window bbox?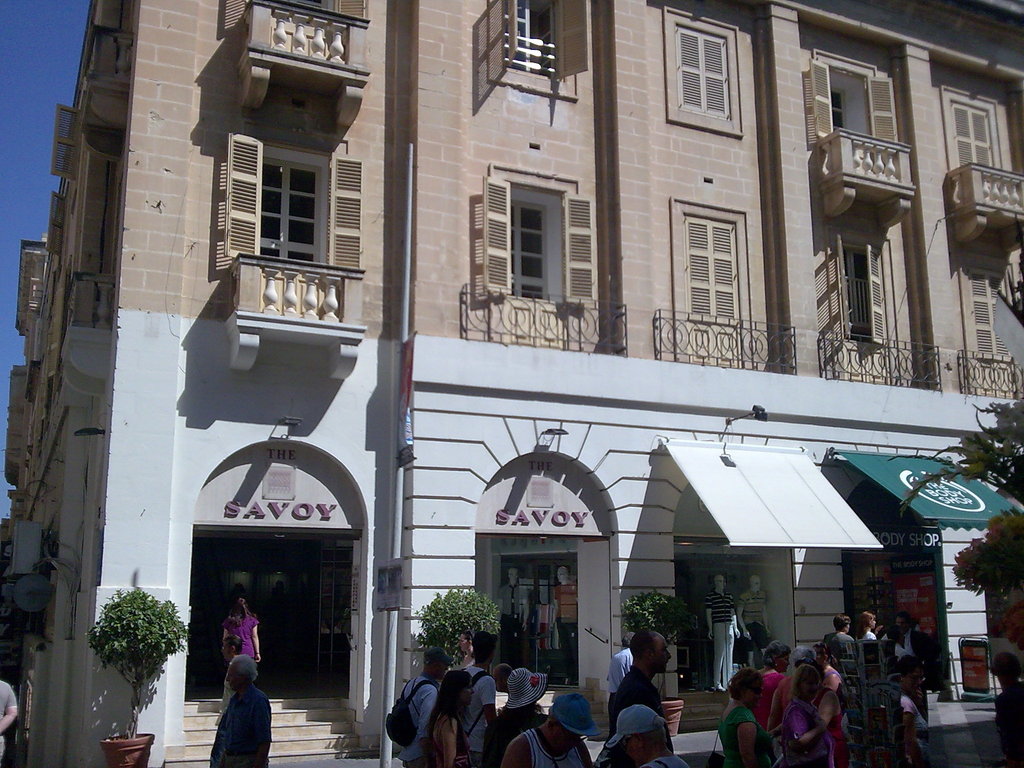
Rect(808, 57, 906, 143)
